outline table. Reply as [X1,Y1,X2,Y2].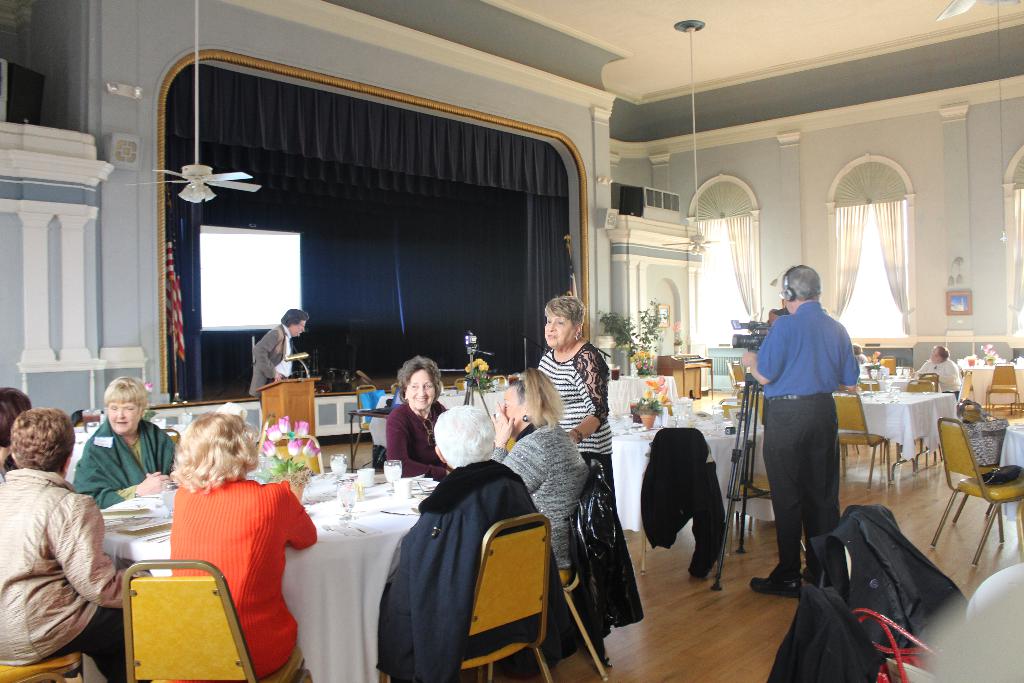
[609,417,774,575].
